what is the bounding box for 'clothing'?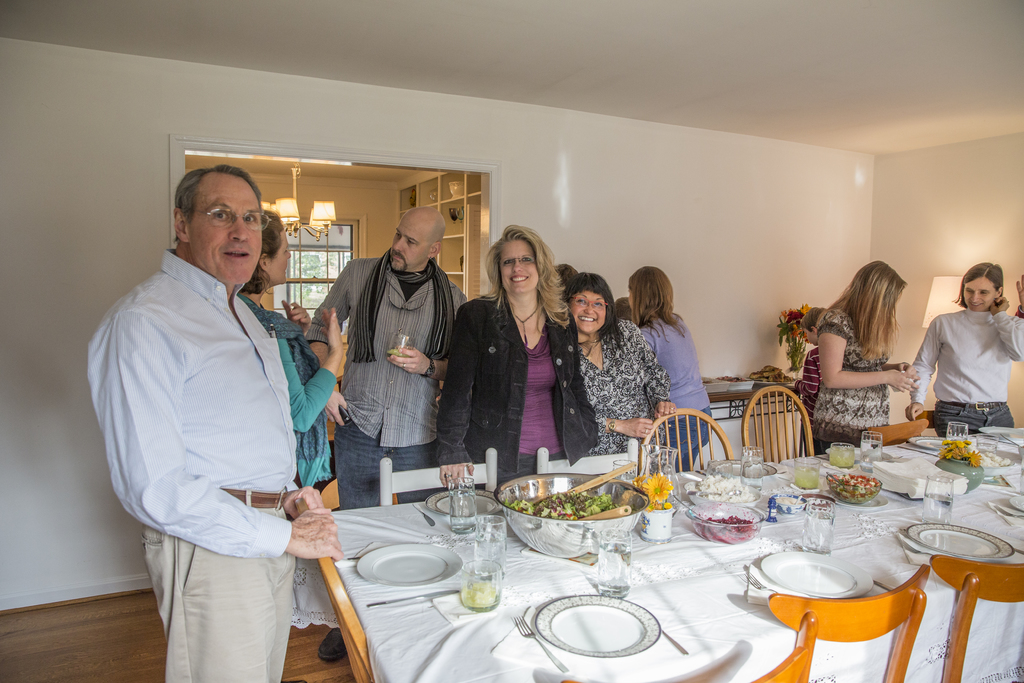
[442, 288, 588, 491].
